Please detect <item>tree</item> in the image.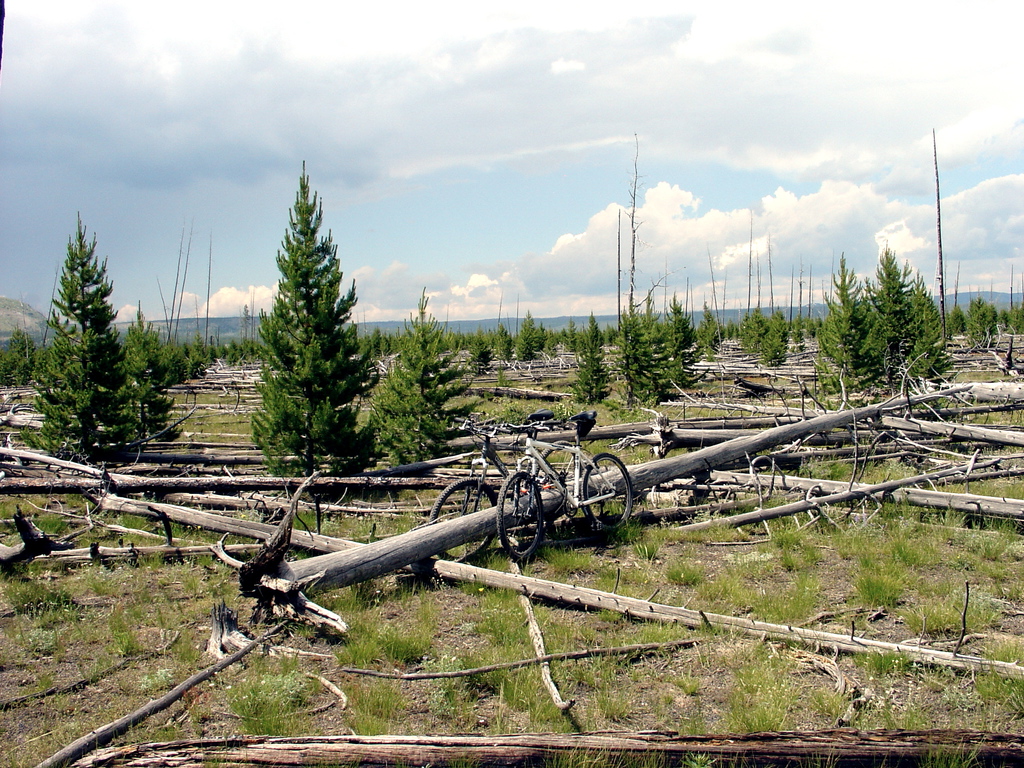
874 246 923 365.
